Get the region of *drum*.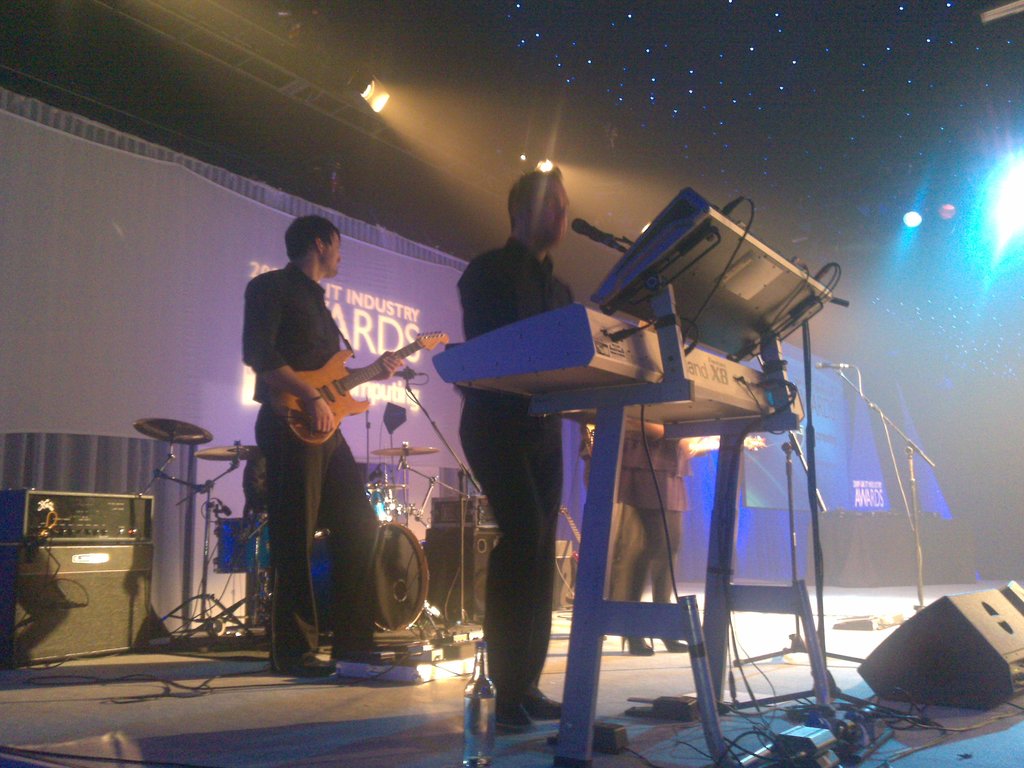
x1=348, y1=507, x2=426, y2=636.
